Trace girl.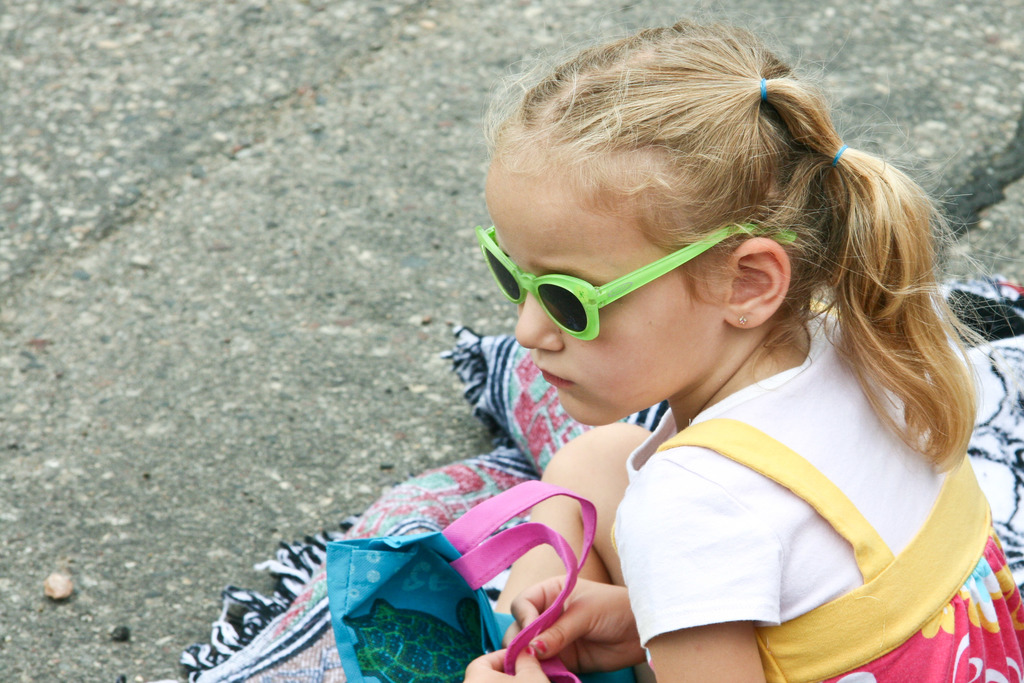
Traced to 461 6 1023 682.
